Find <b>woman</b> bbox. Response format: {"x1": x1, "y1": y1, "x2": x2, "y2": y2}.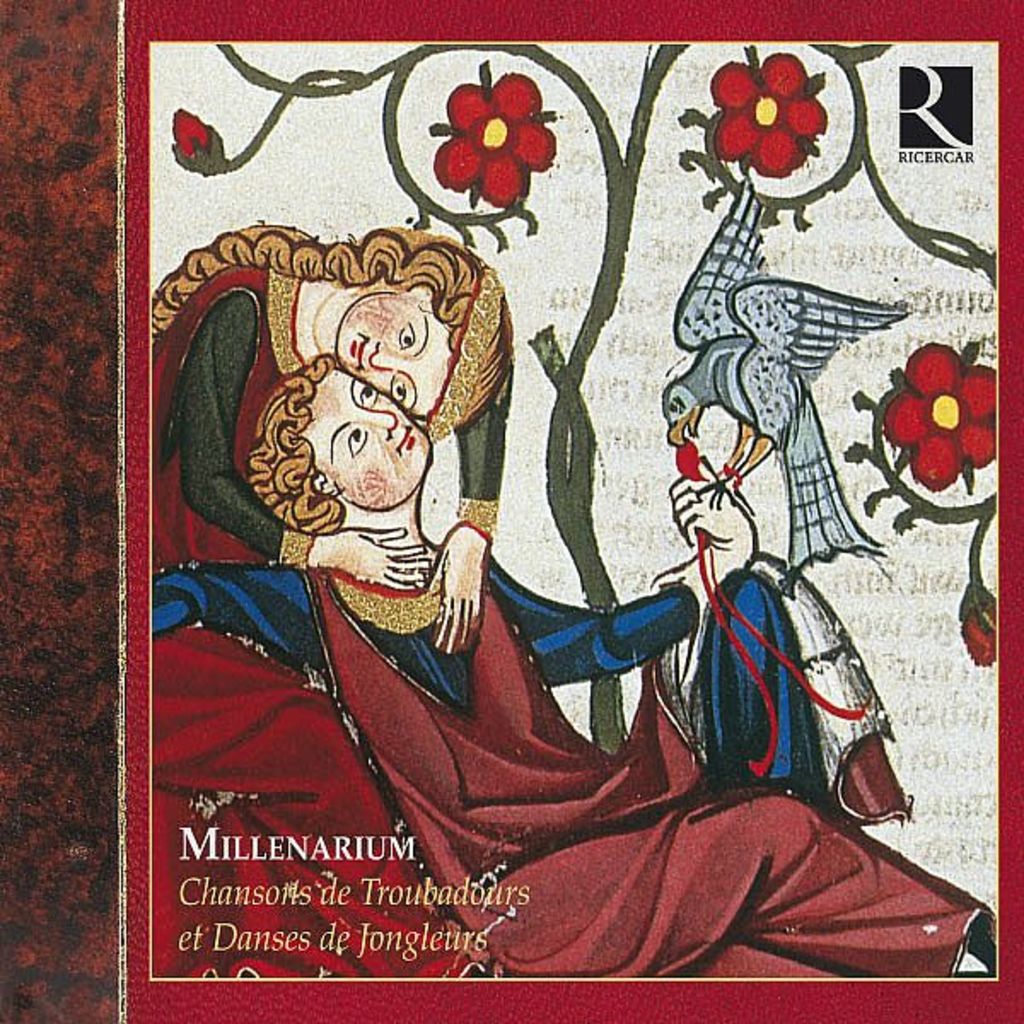
{"x1": 157, "y1": 220, "x2": 517, "y2": 643}.
